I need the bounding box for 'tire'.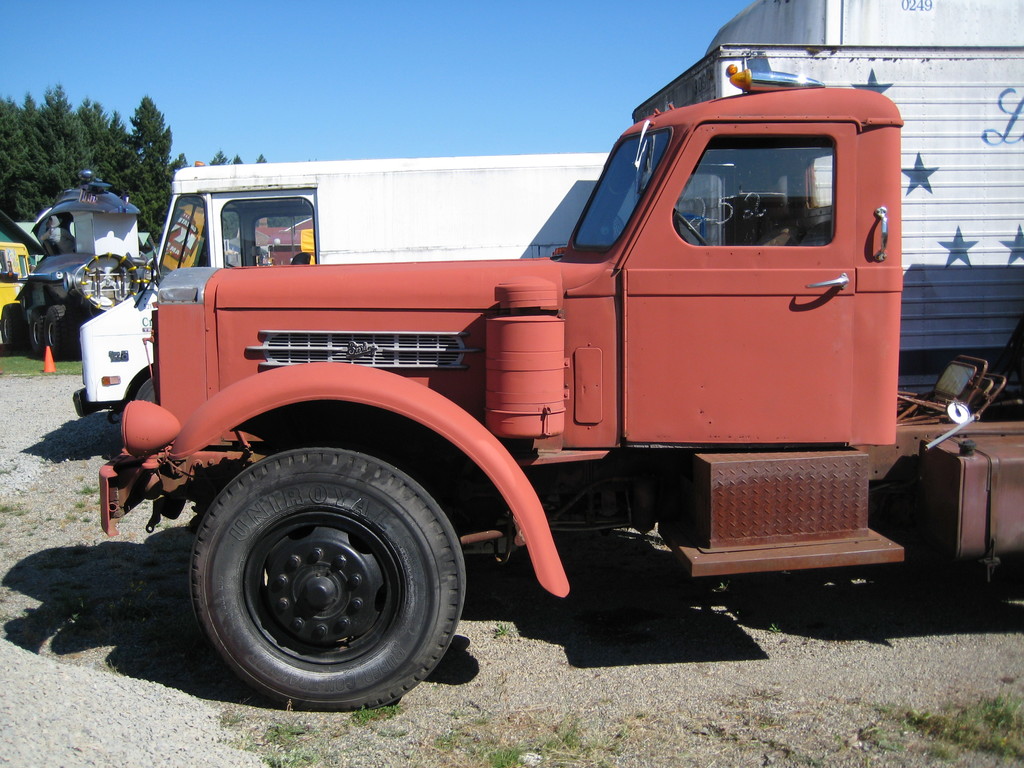
Here it is: <box>0,303,29,346</box>.
